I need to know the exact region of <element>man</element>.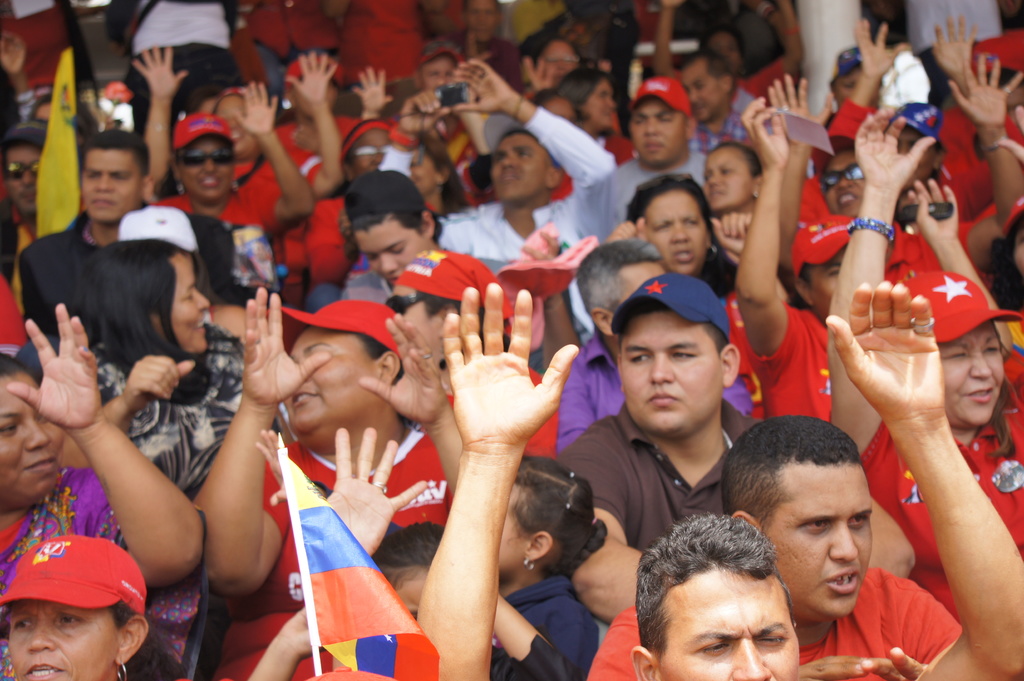
Region: left=566, top=278, right=760, bottom=627.
